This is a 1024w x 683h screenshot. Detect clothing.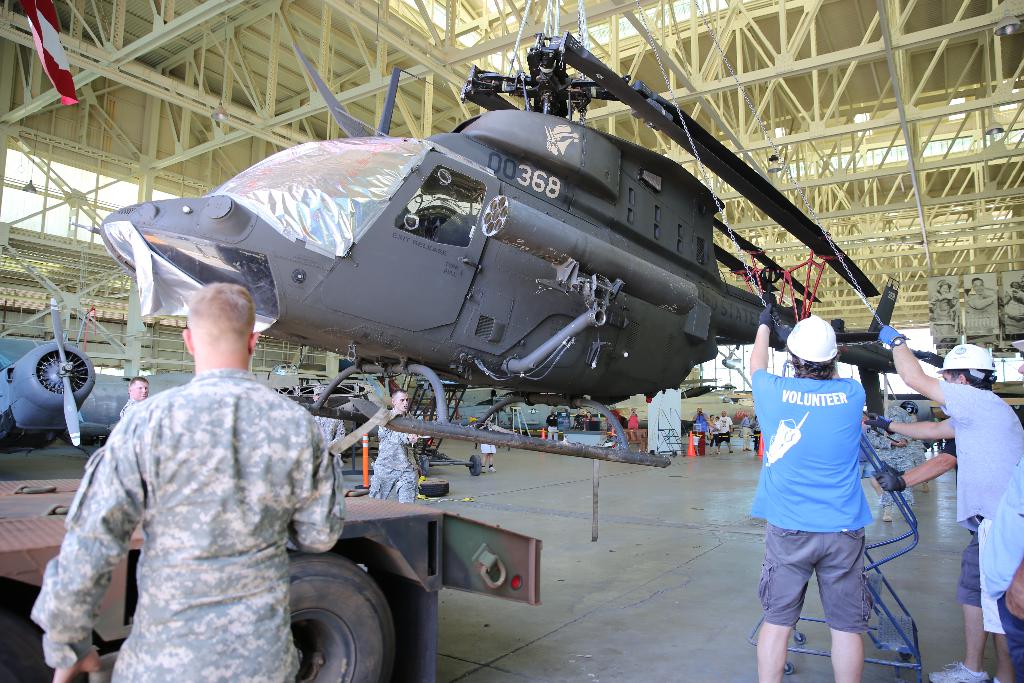
[876,400,918,508].
